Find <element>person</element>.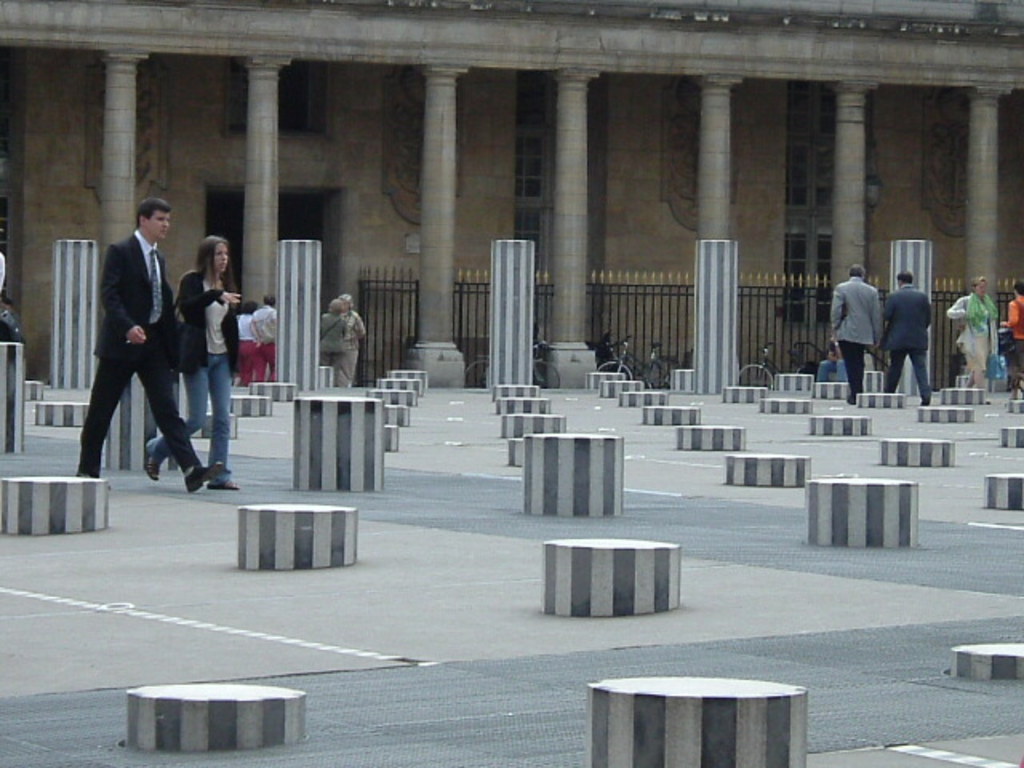
bbox=(325, 293, 352, 381).
